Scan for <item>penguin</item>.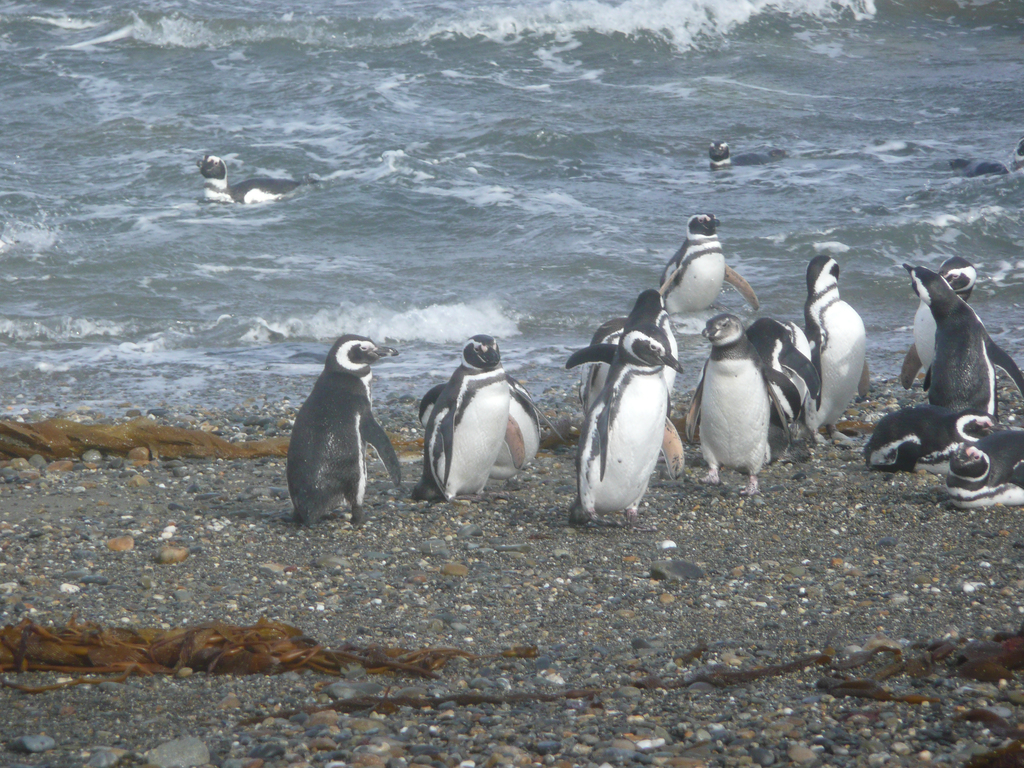
Scan result: rect(273, 338, 393, 535).
